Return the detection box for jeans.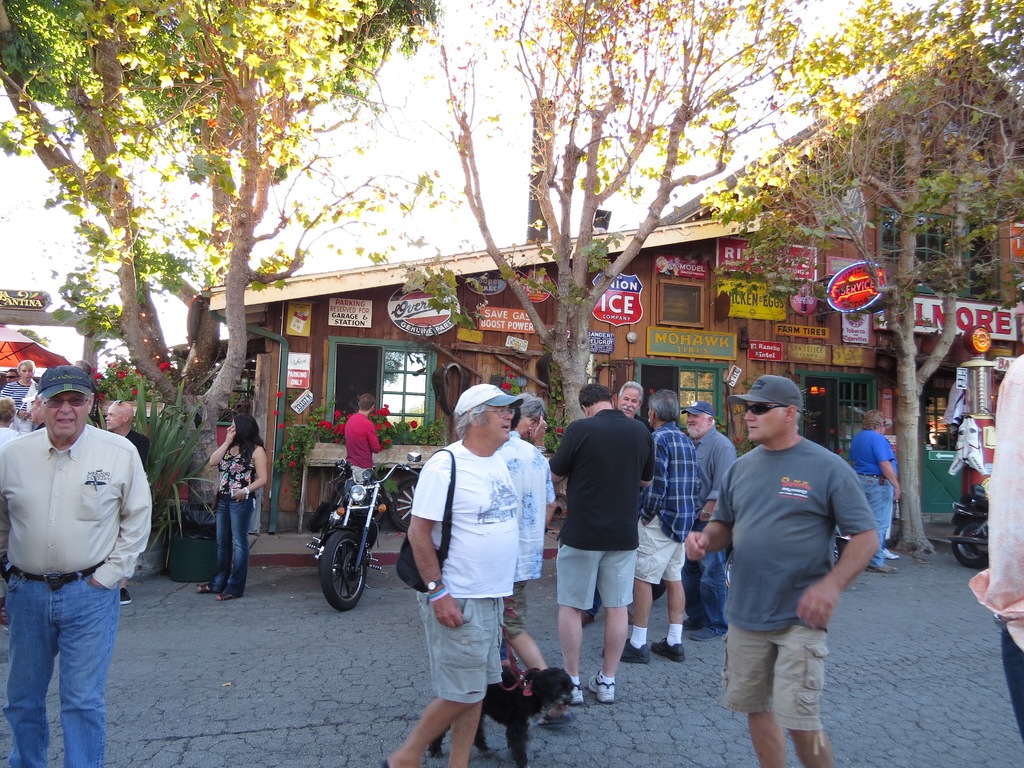
0/582/115/767.
